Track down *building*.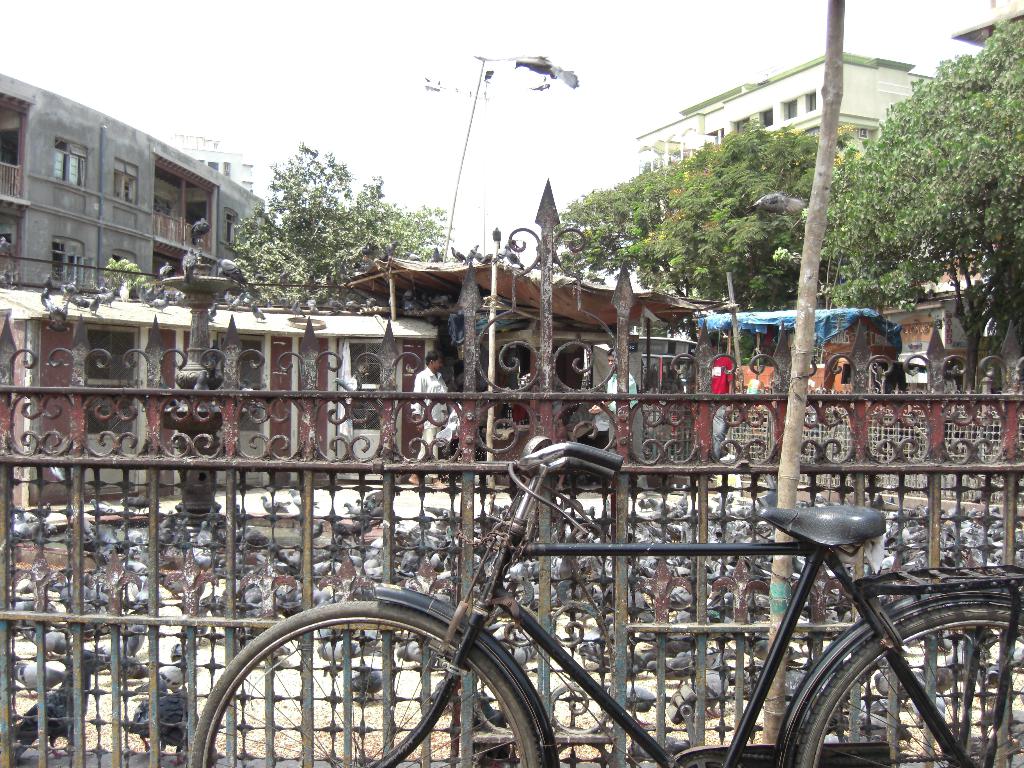
Tracked to Rect(0, 74, 284, 287).
